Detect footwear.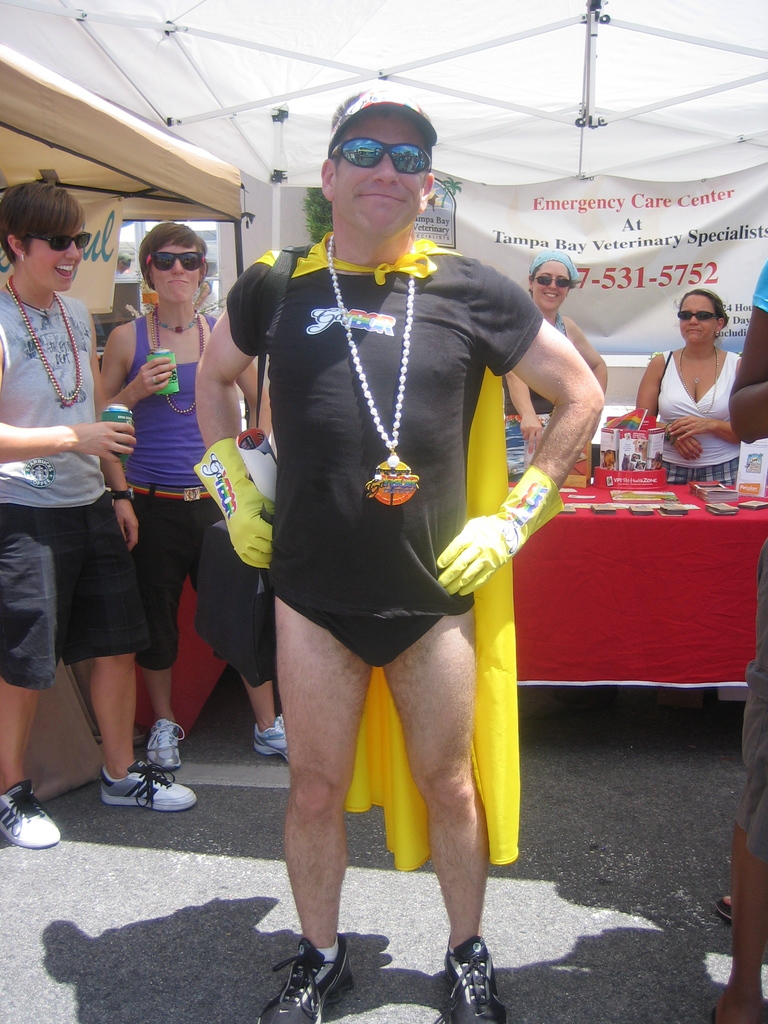
Detected at (x1=442, y1=934, x2=510, y2=1023).
